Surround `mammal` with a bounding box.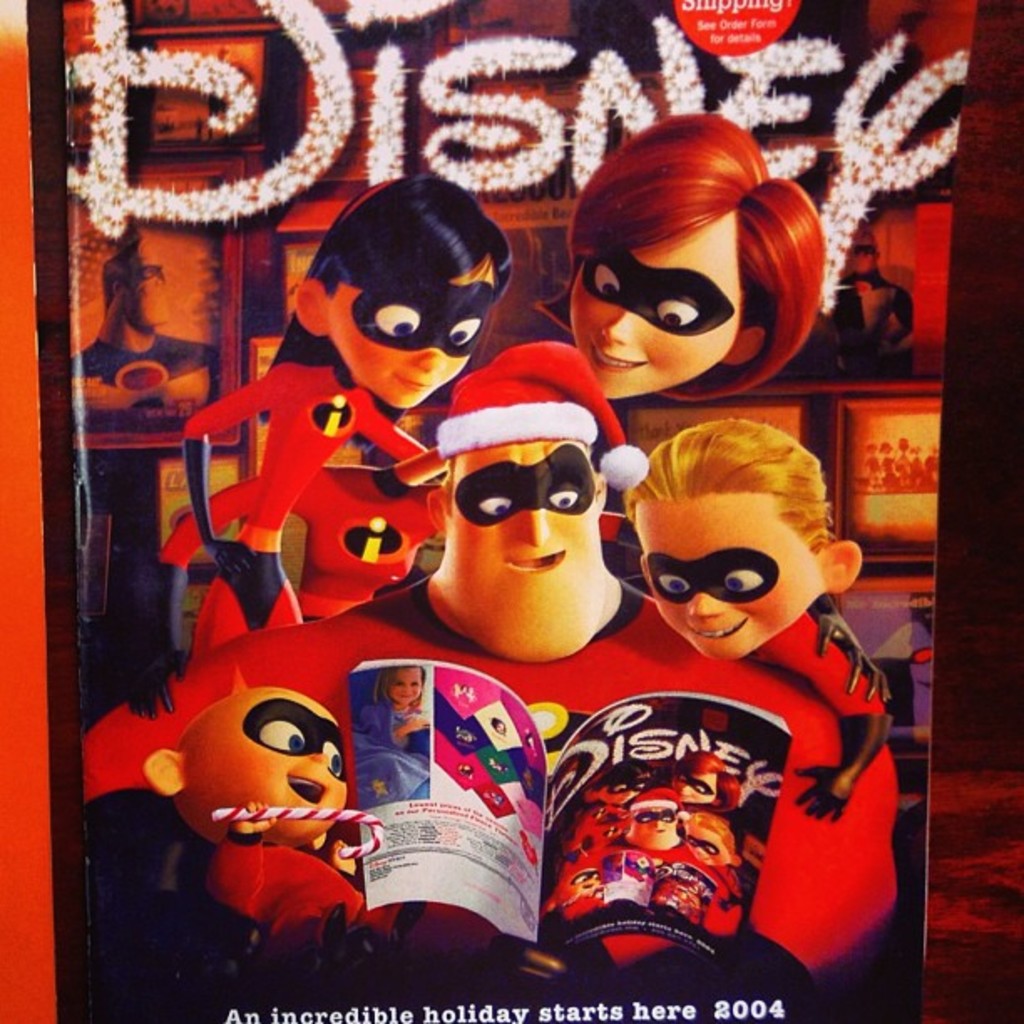
139/661/343/935.
